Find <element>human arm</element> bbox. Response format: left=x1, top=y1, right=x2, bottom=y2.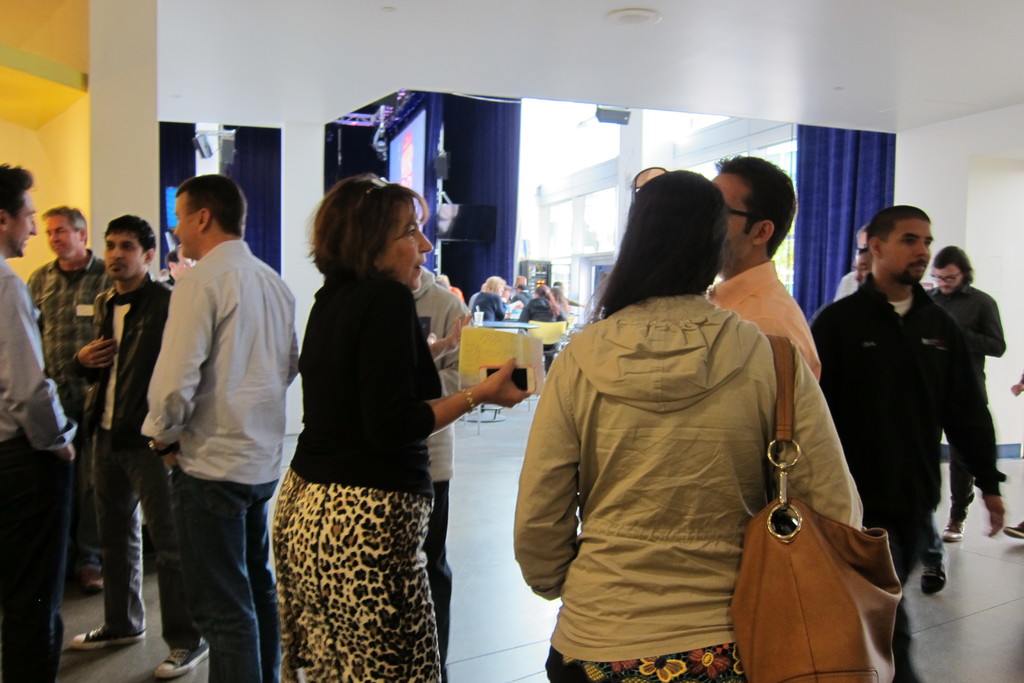
left=368, top=279, right=525, bottom=457.
